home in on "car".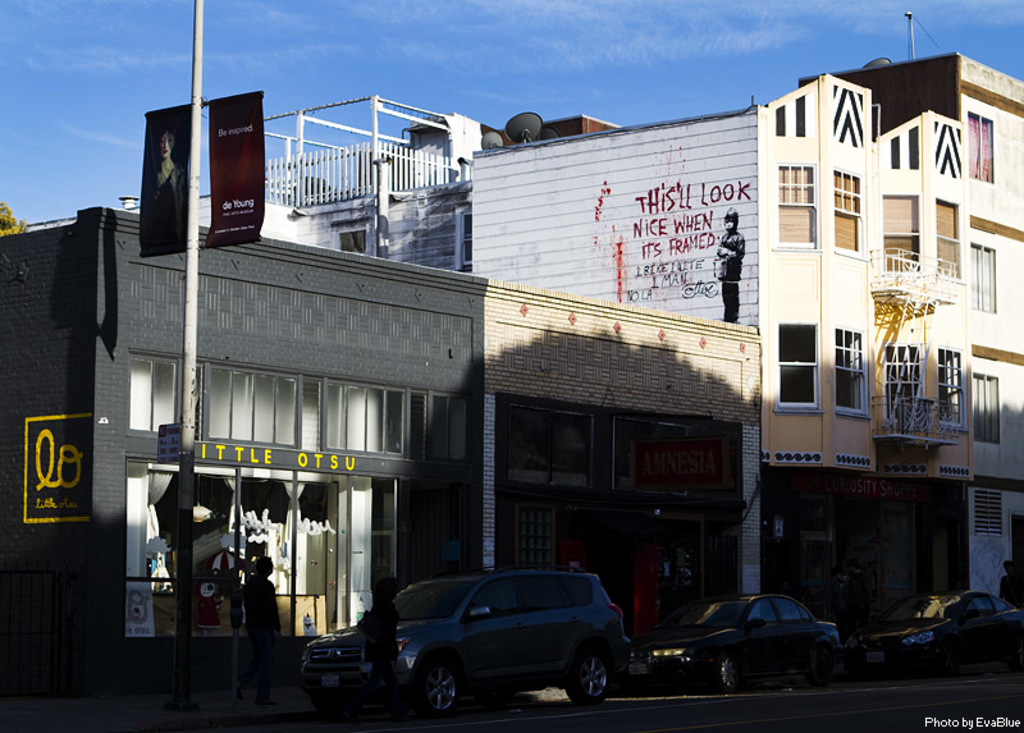
Homed in at <region>838, 586, 1023, 673</region>.
